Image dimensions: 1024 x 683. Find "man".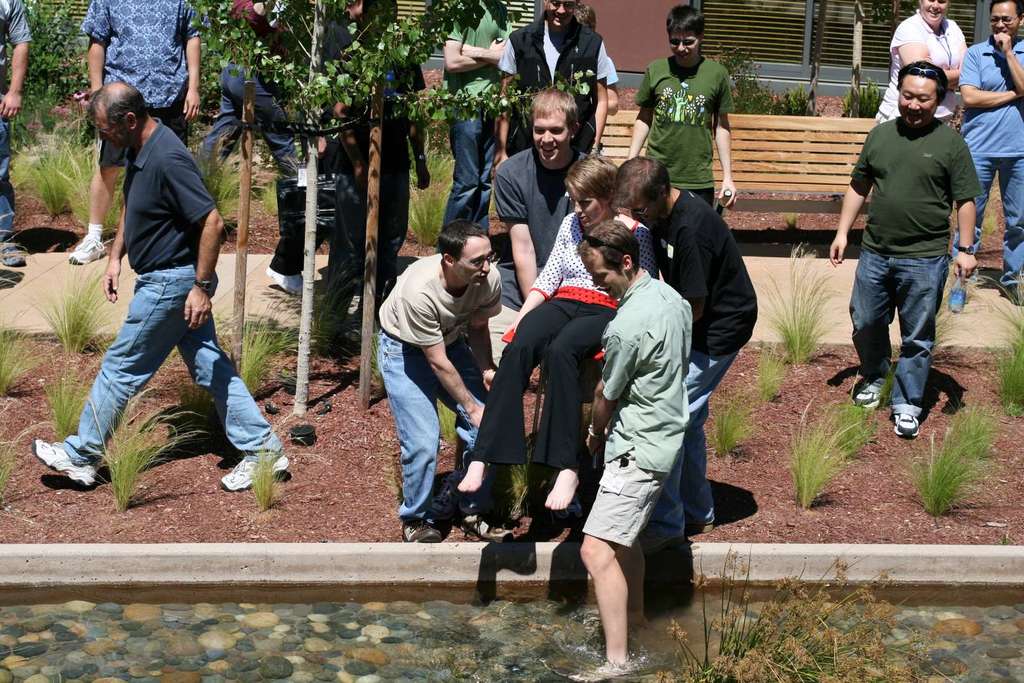
(left=72, top=0, right=207, bottom=271).
